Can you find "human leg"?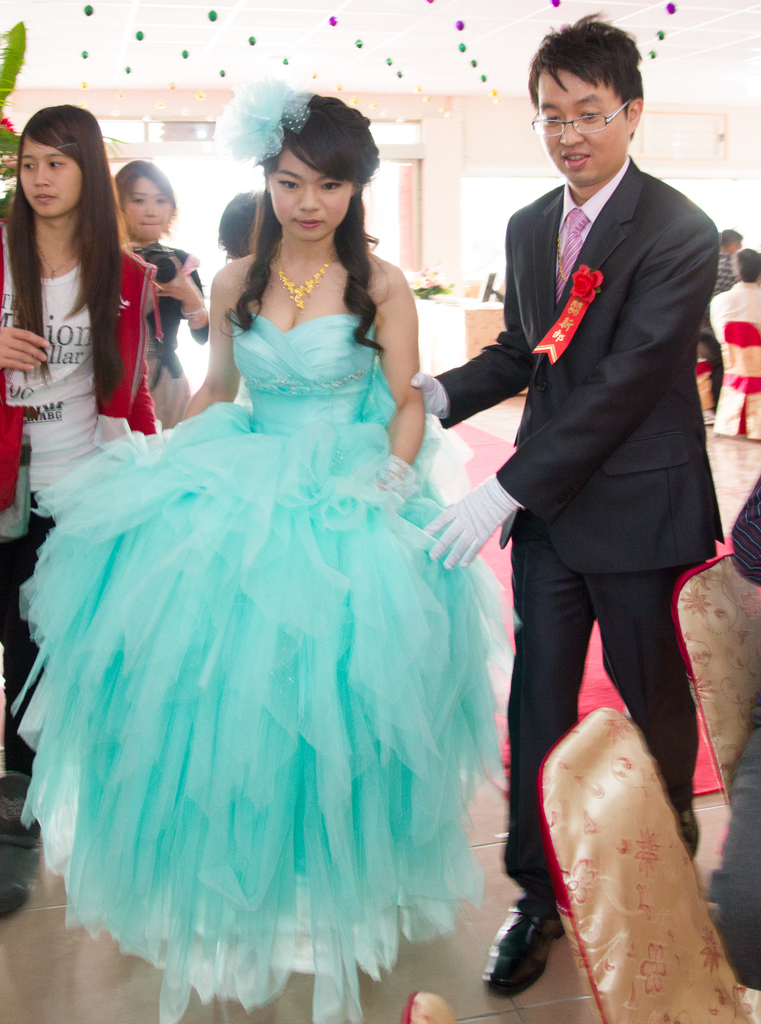
Yes, bounding box: (586,454,721,861).
